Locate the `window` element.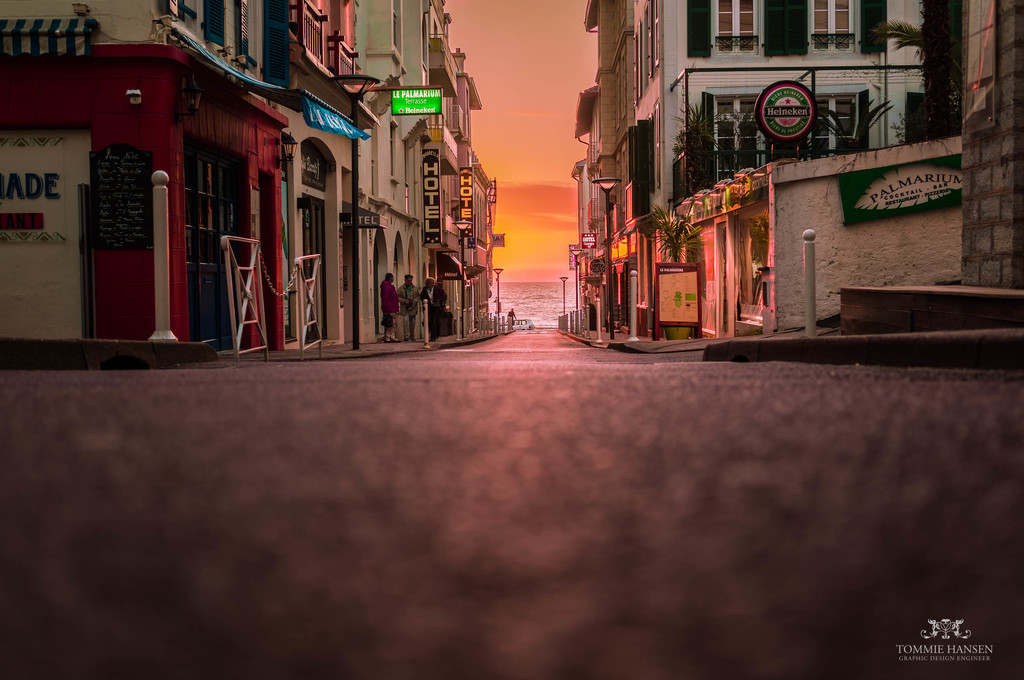
Element bbox: BBox(810, 0, 856, 52).
